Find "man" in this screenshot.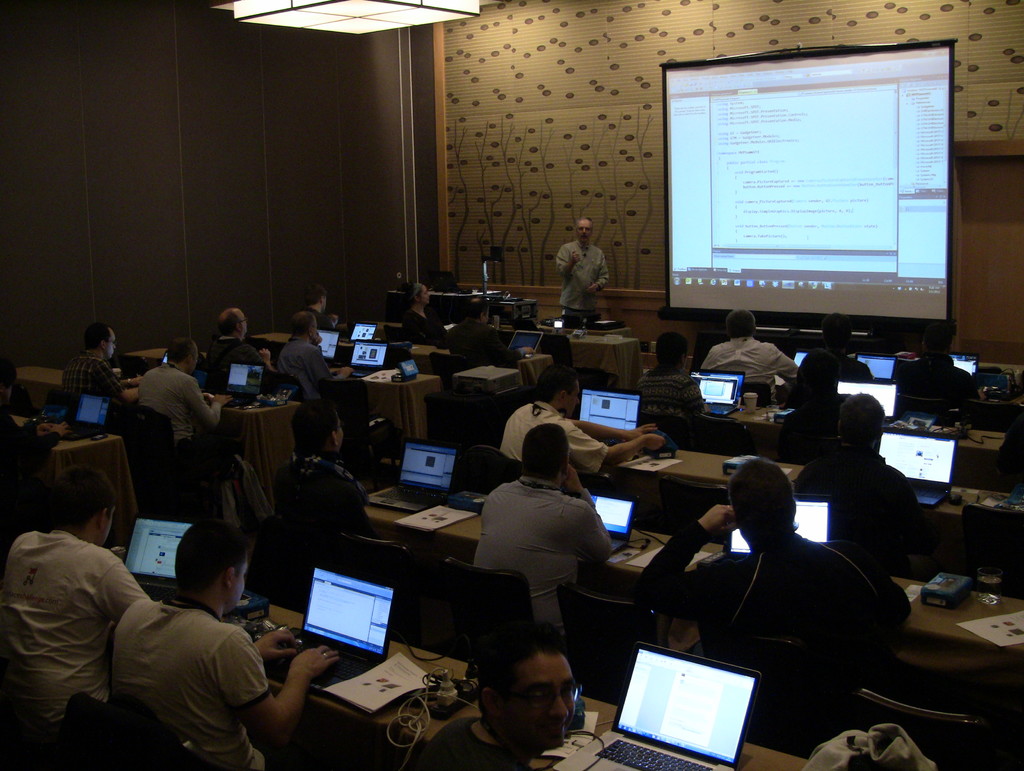
The bounding box for "man" is [553, 209, 612, 326].
